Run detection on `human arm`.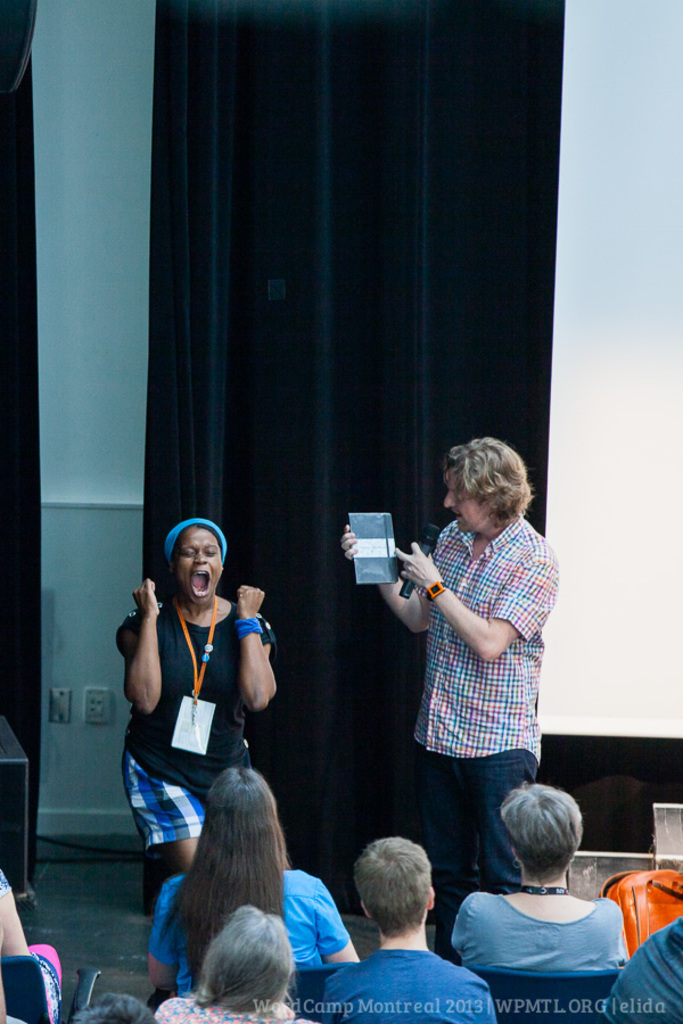
Result: bbox=(116, 593, 167, 746).
